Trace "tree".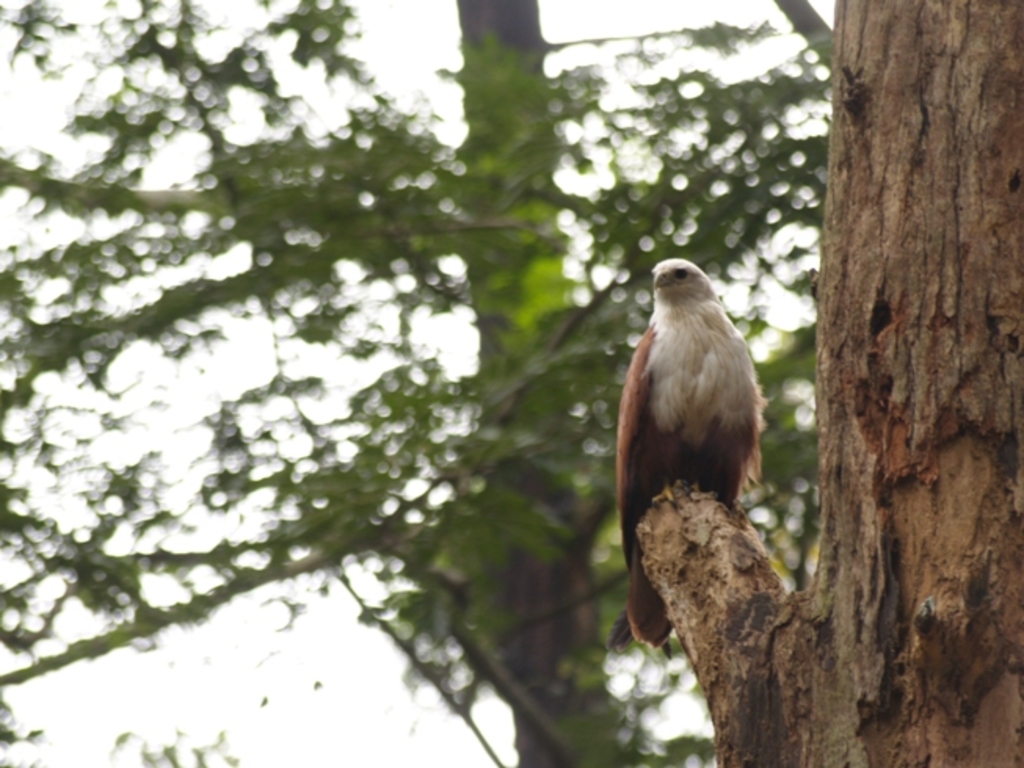
Traced to 0 0 839 766.
